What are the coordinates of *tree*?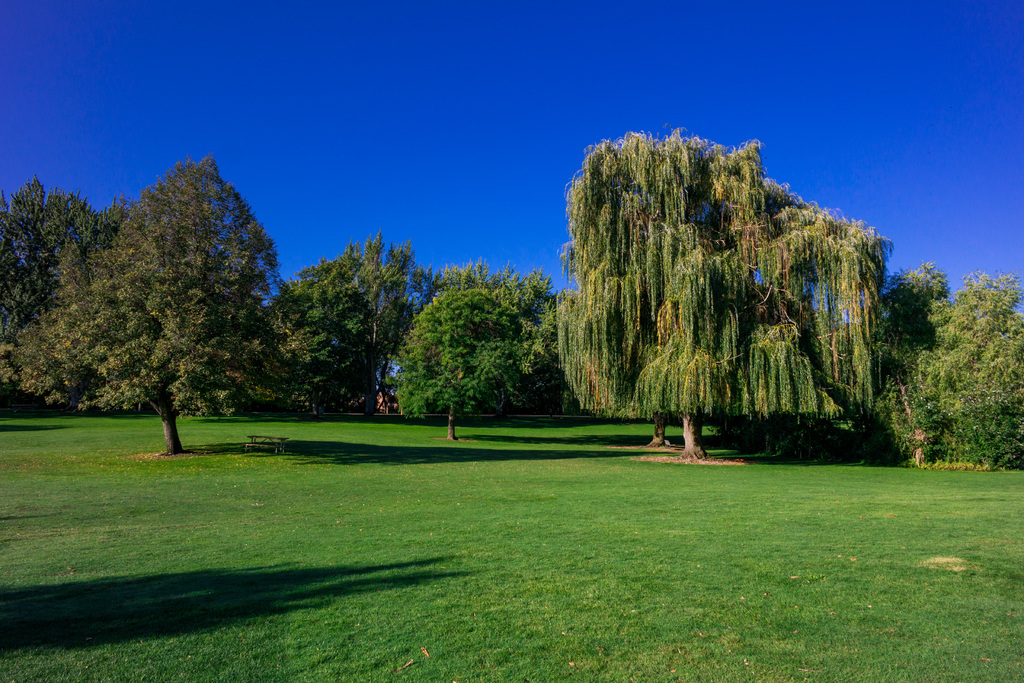
860/259/1023/472.
